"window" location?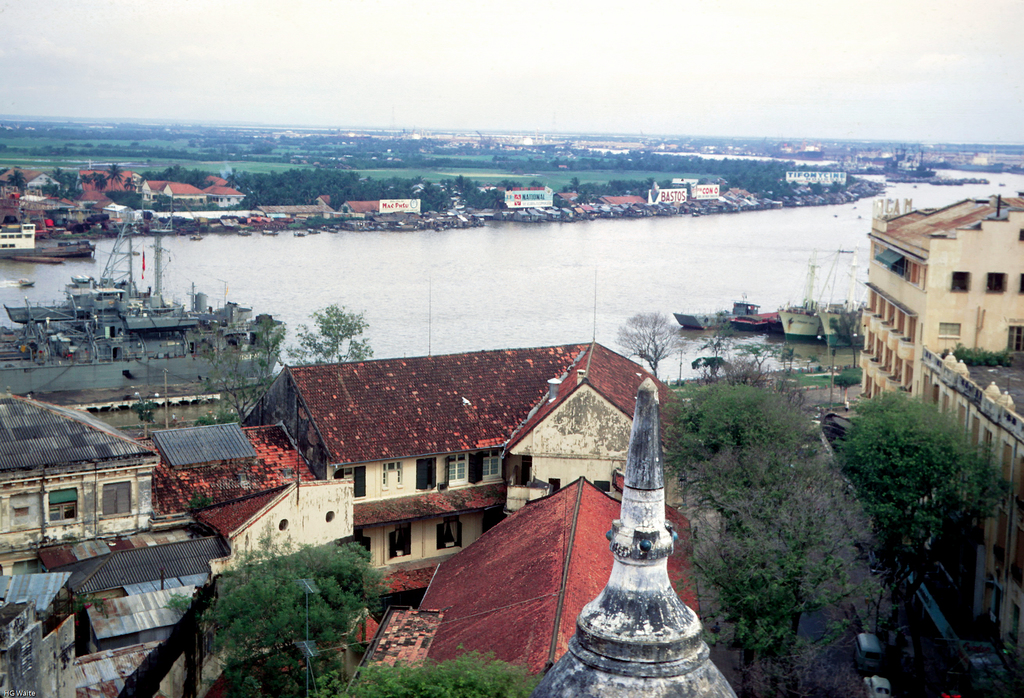
[x1=381, y1=463, x2=402, y2=489]
